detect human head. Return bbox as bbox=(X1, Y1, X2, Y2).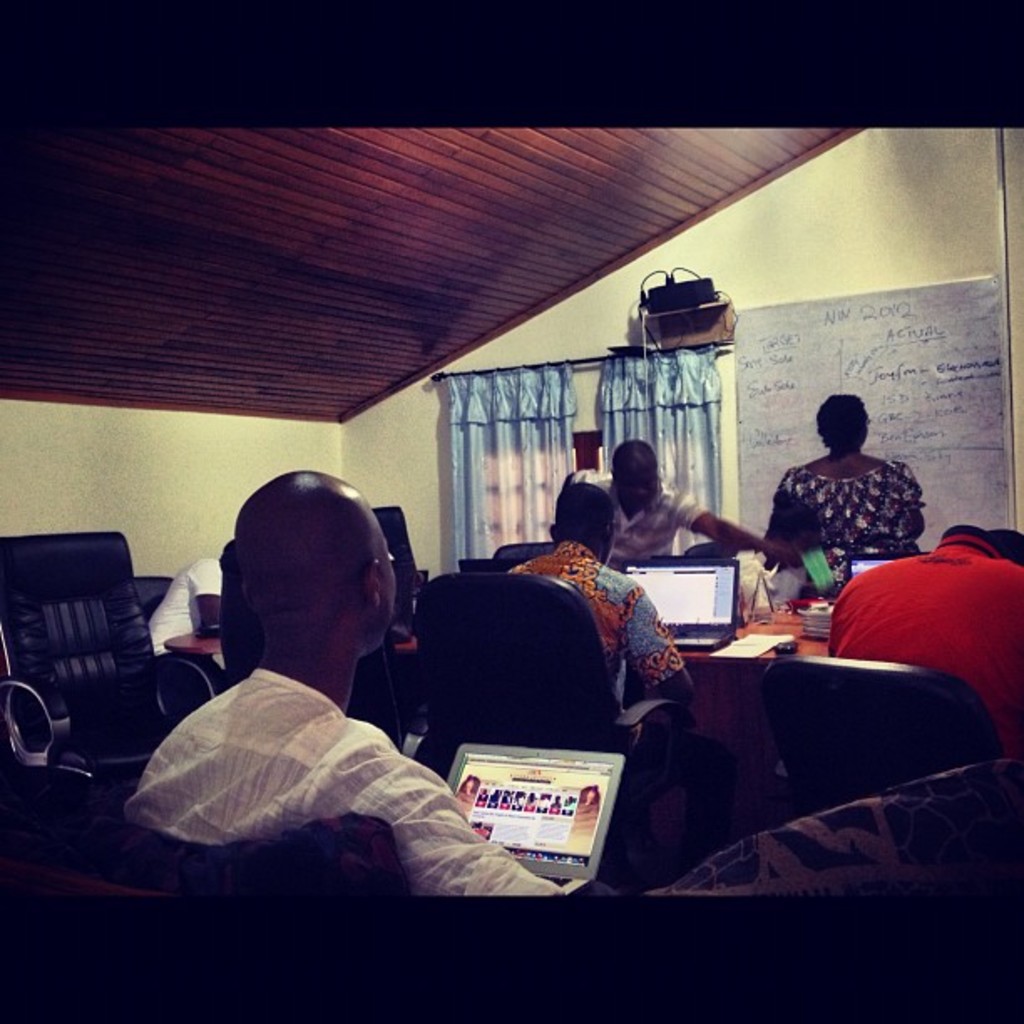
bbox=(545, 480, 619, 556).
